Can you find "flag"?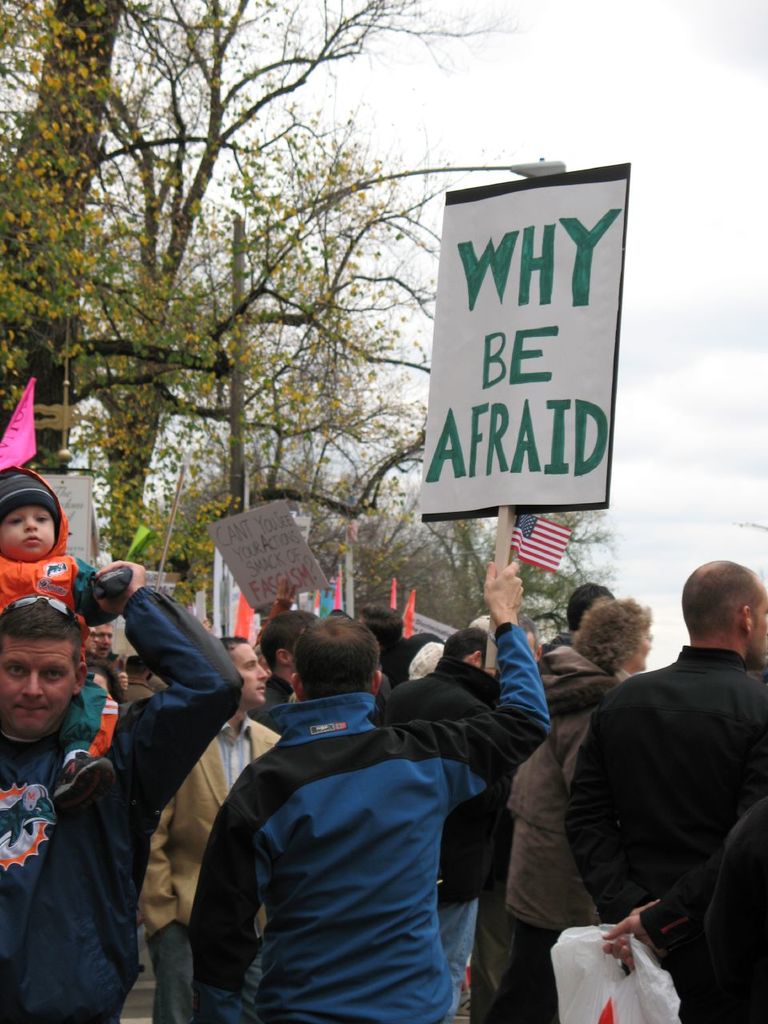
Yes, bounding box: bbox(400, 594, 419, 638).
